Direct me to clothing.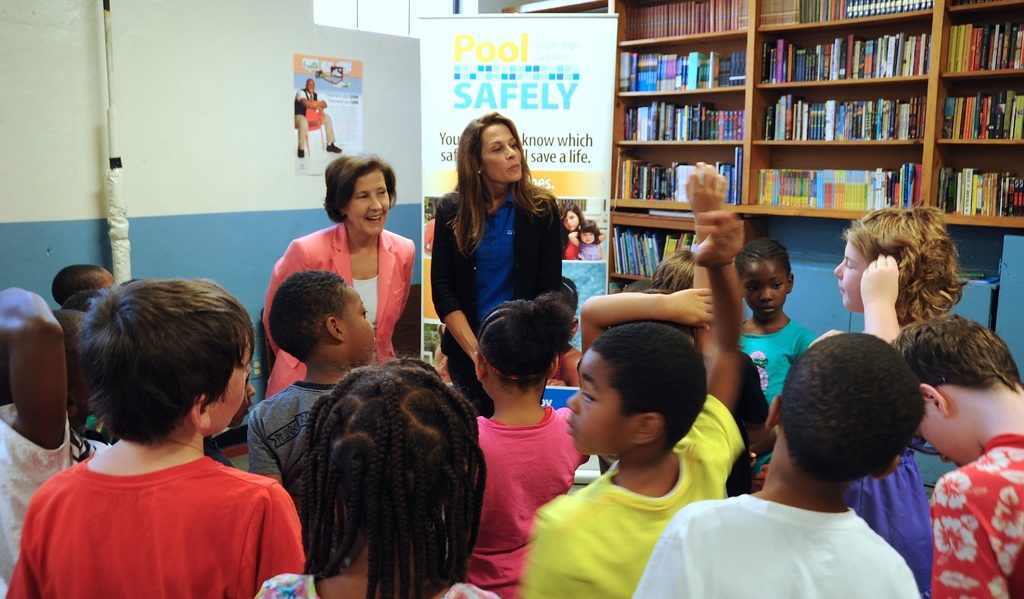
Direction: <region>578, 241, 604, 261</region>.
